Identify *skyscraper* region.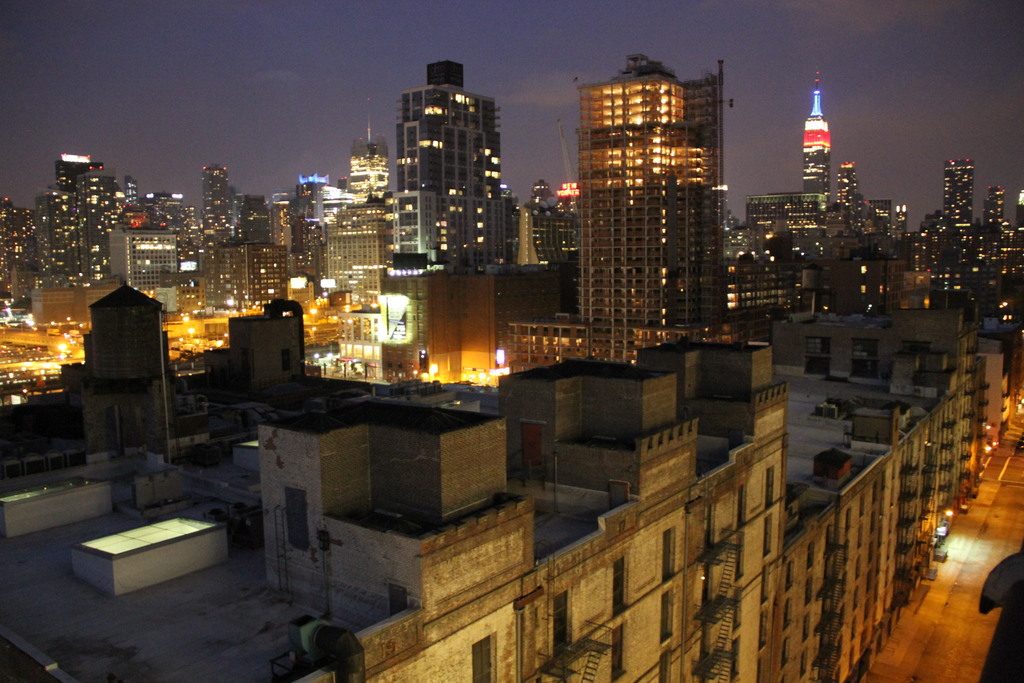
Region: {"left": 56, "top": 152, "right": 108, "bottom": 193}.
